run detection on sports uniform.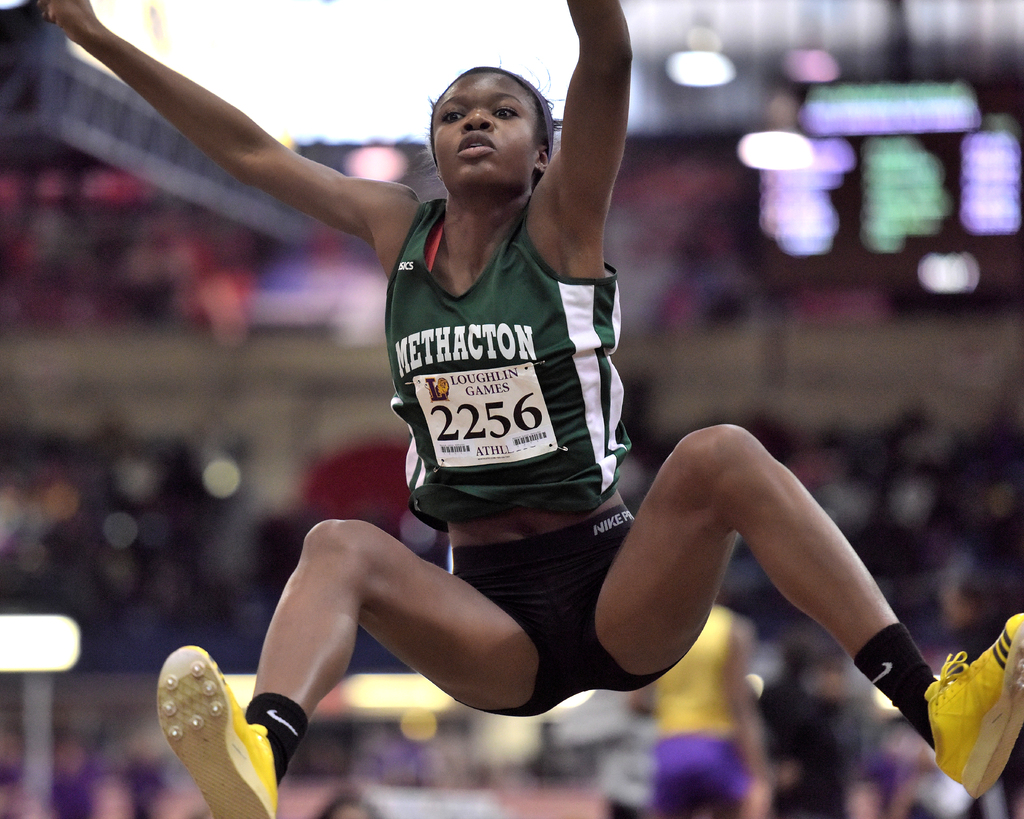
Result: select_region(156, 198, 1023, 818).
